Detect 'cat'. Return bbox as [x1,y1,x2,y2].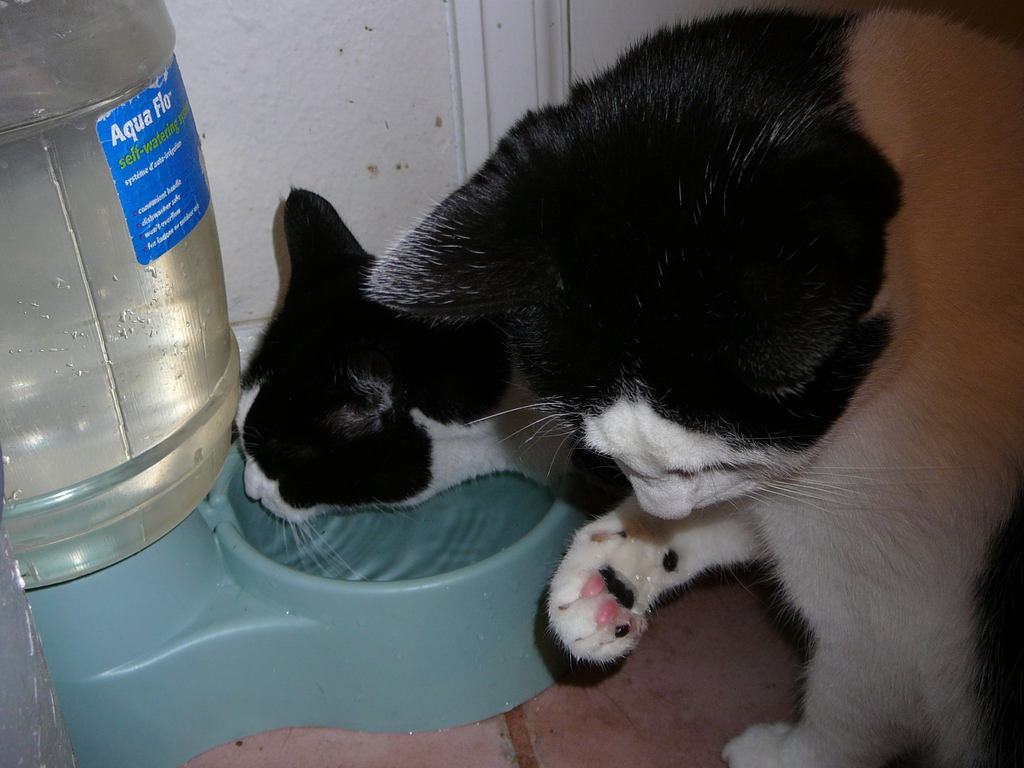
[232,0,763,533].
